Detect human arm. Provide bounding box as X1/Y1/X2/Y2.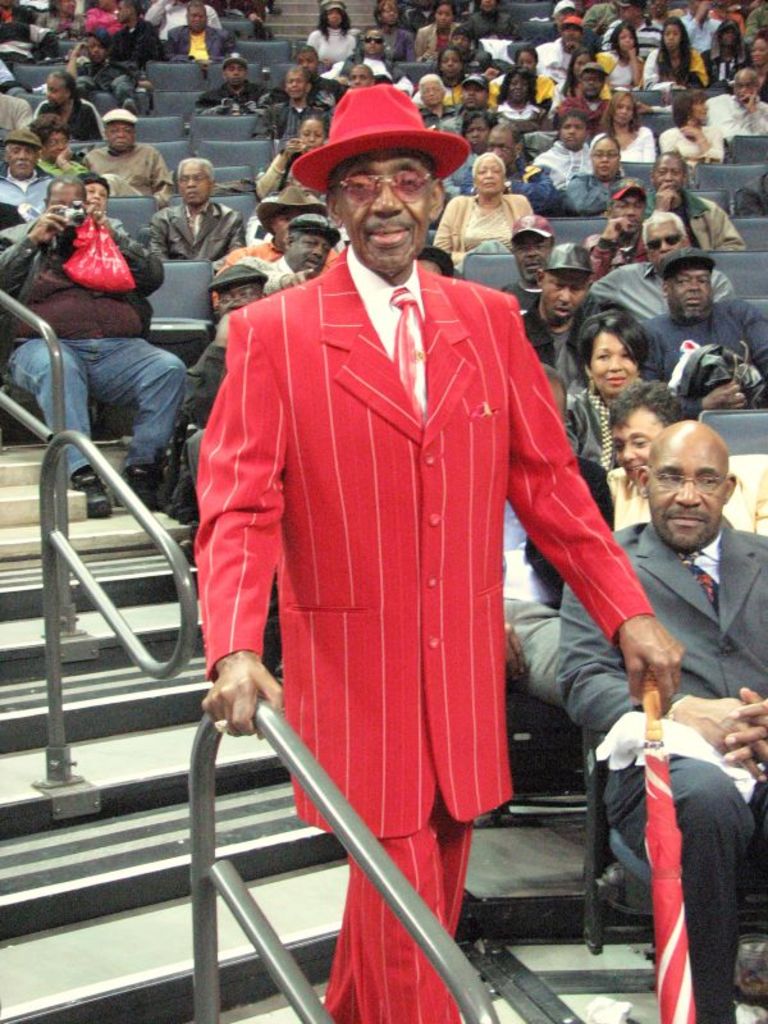
559/579/746/764.
